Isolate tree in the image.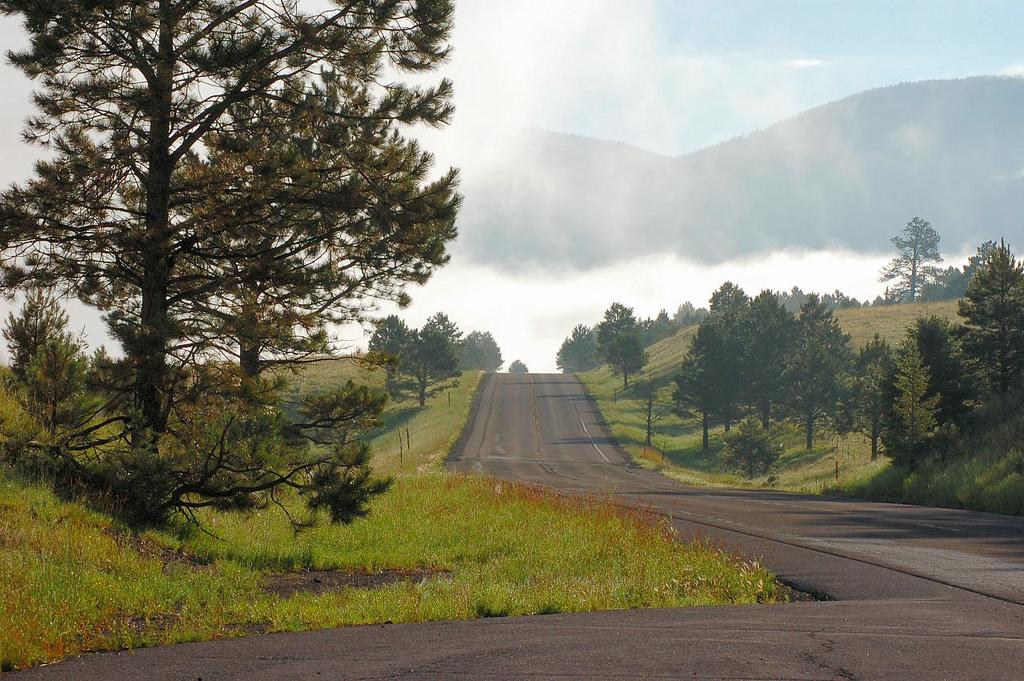
Isolated region: [742, 278, 797, 435].
